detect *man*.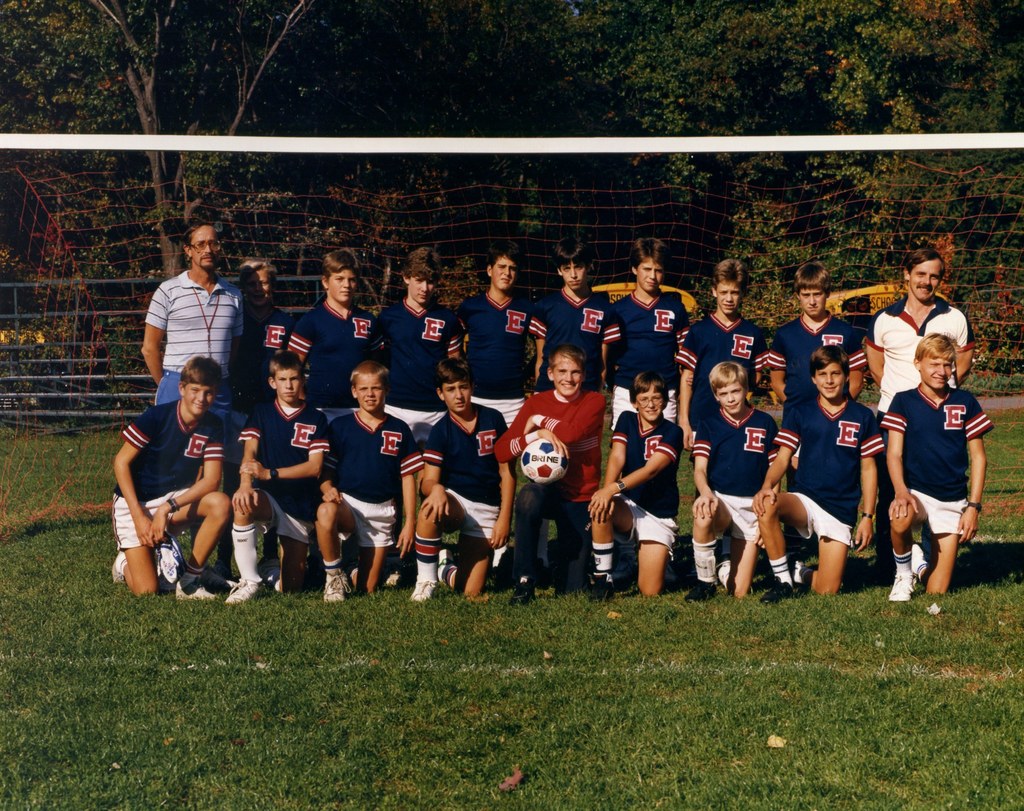
Detected at l=764, t=261, r=865, b=559.
